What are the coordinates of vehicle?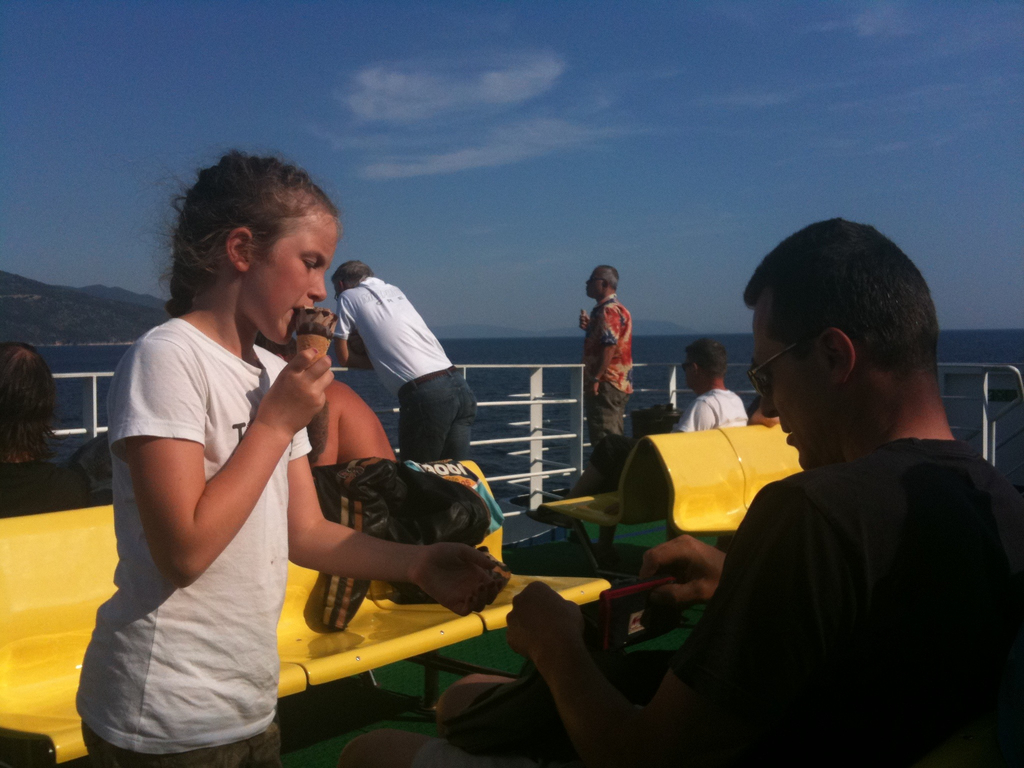
0/358/1023/767.
